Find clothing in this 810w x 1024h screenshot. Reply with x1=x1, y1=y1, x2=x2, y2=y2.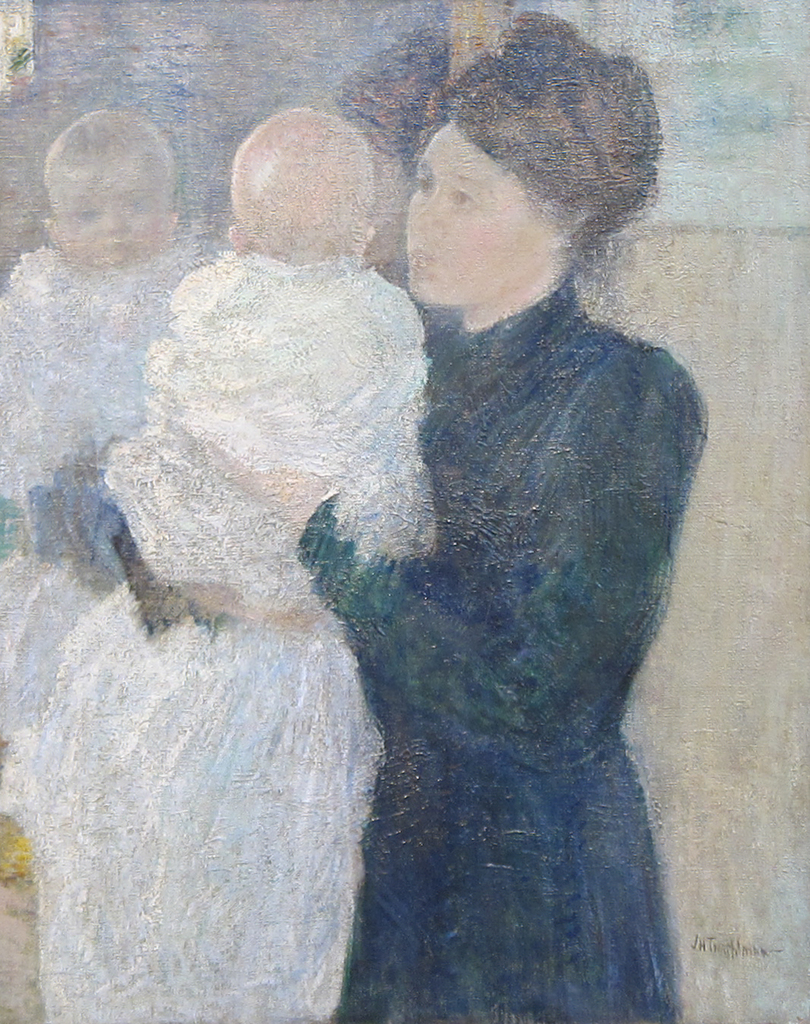
x1=30, y1=264, x2=443, y2=1022.
